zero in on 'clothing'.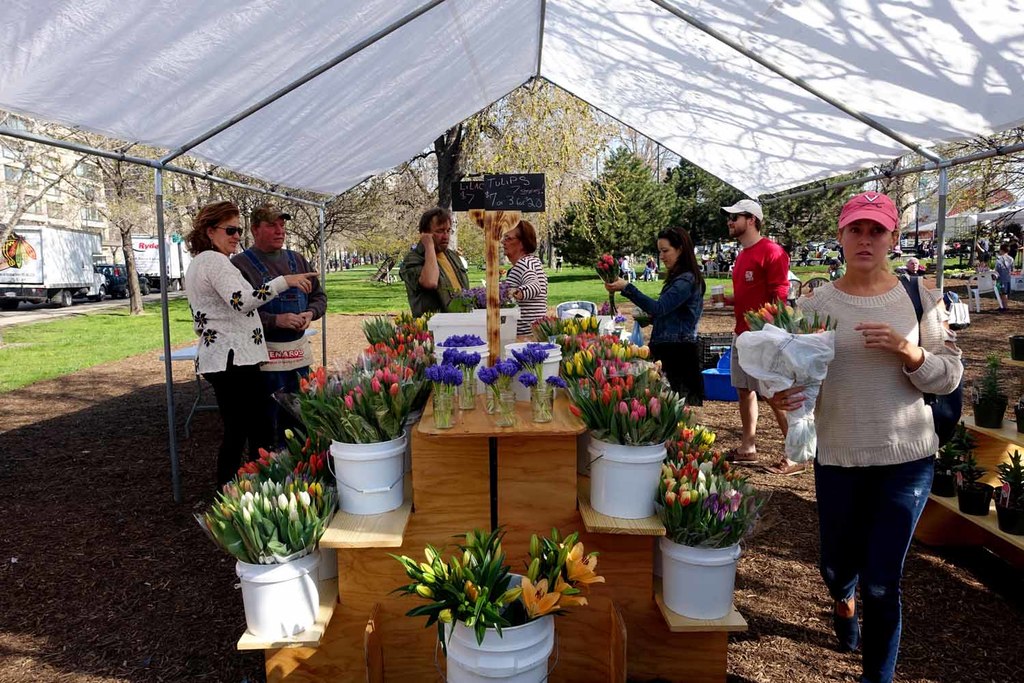
Zeroed in: box(227, 242, 330, 457).
